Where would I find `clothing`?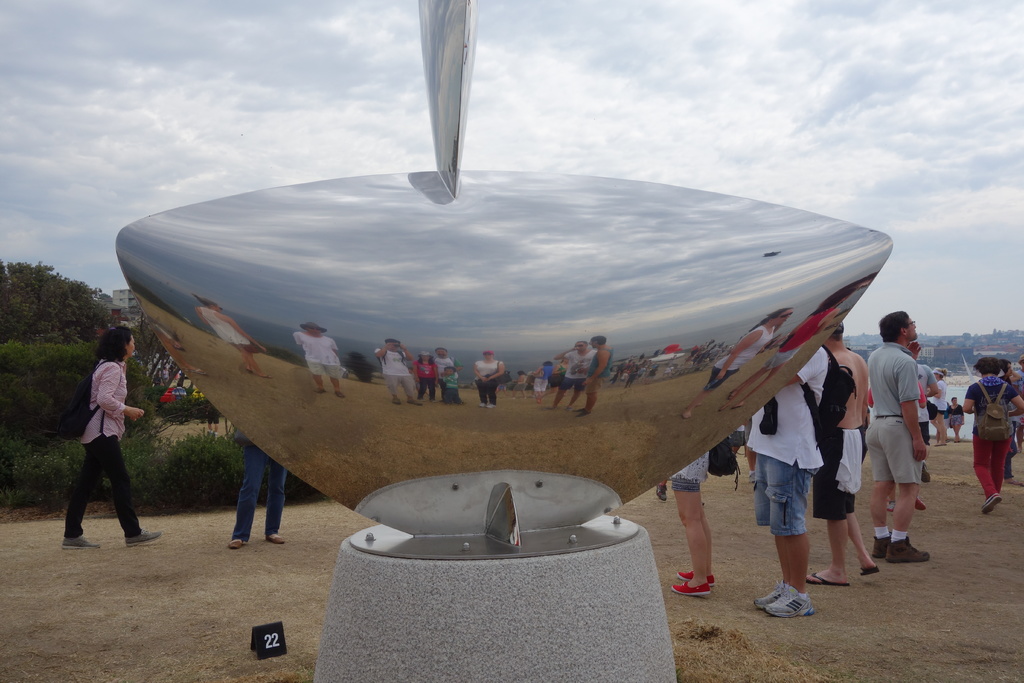
At x1=556 y1=348 x2=588 y2=395.
